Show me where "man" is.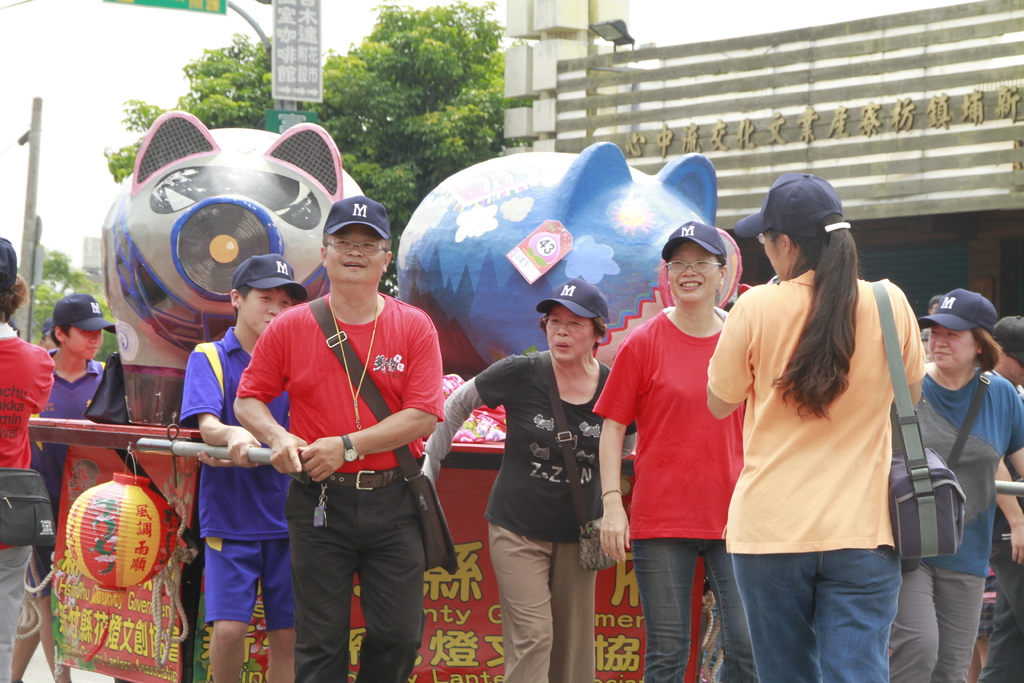
"man" is at <region>236, 201, 450, 674</region>.
